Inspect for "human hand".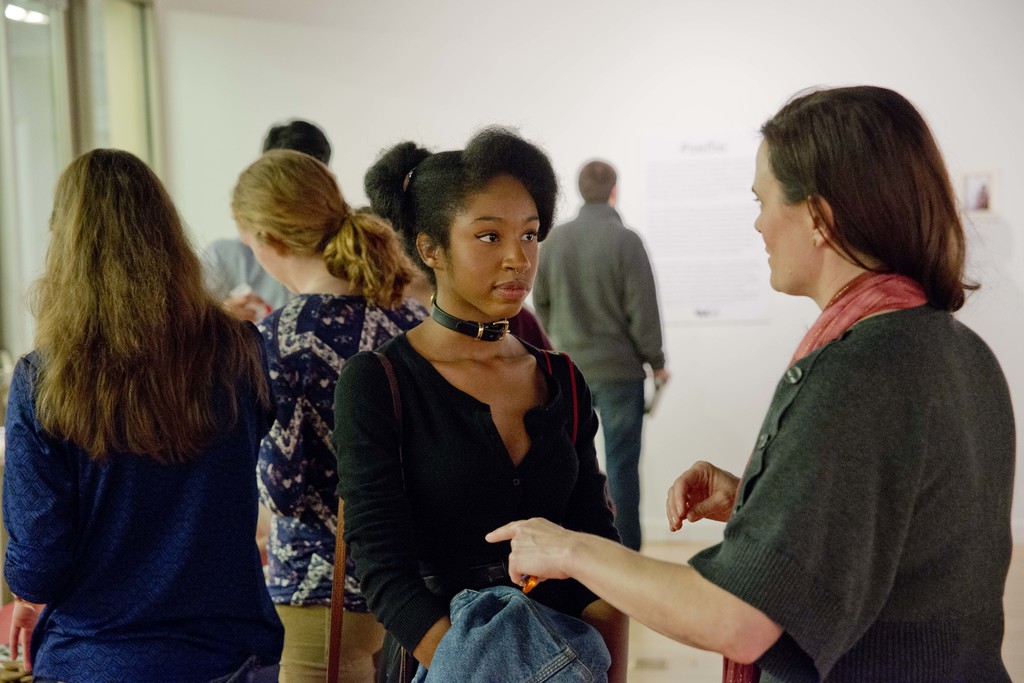
Inspection: bbox=(653, 367, 669, 389).
